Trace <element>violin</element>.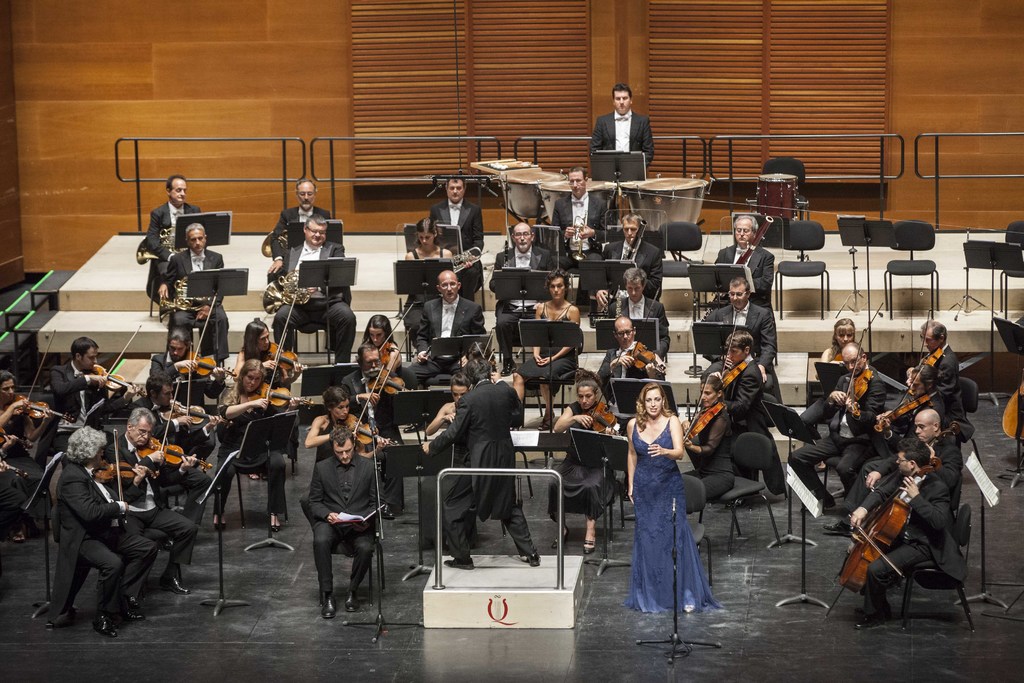
Traced to (894,309,947,415).
